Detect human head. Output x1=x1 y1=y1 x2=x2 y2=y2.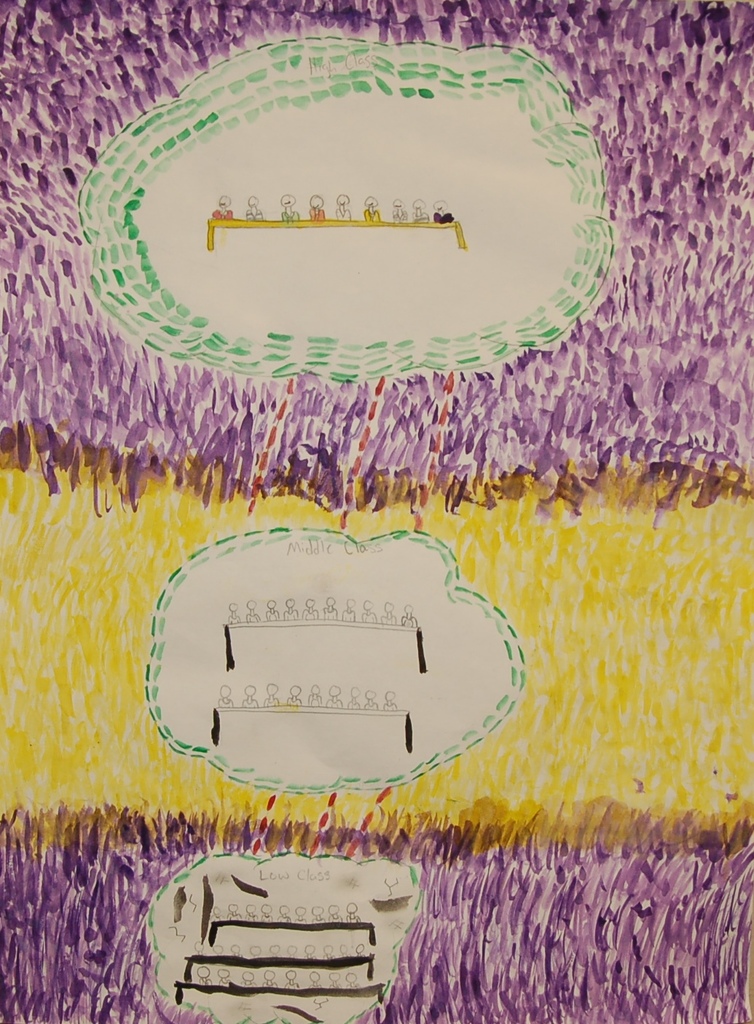
x1=246 y1=595 x2=258 y2=610.
